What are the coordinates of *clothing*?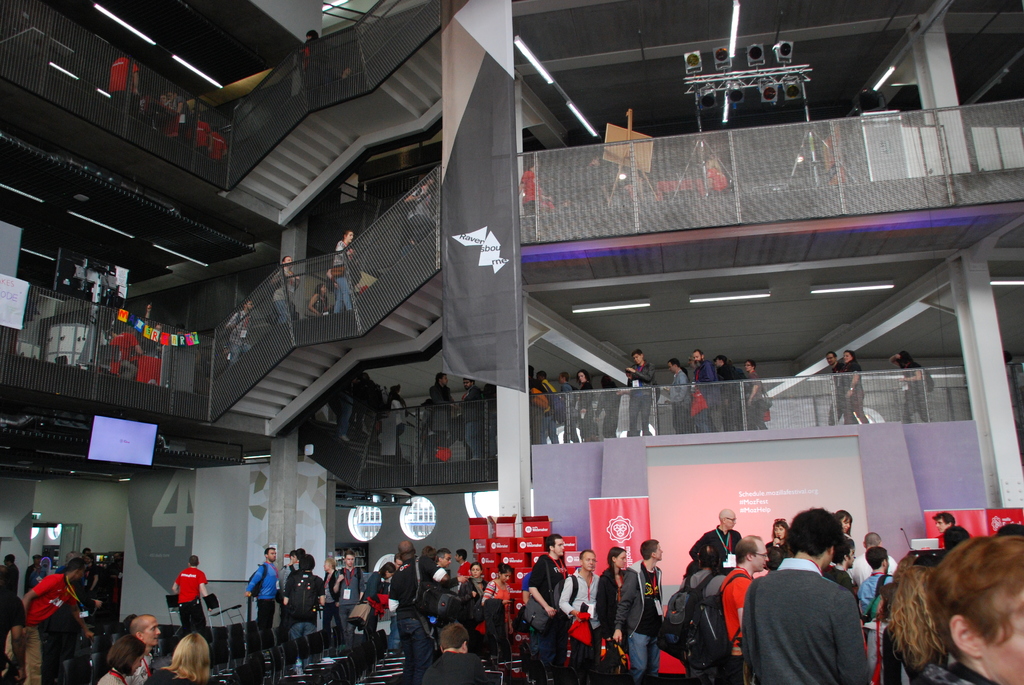
bbox=[7, 572, 76, 684].
